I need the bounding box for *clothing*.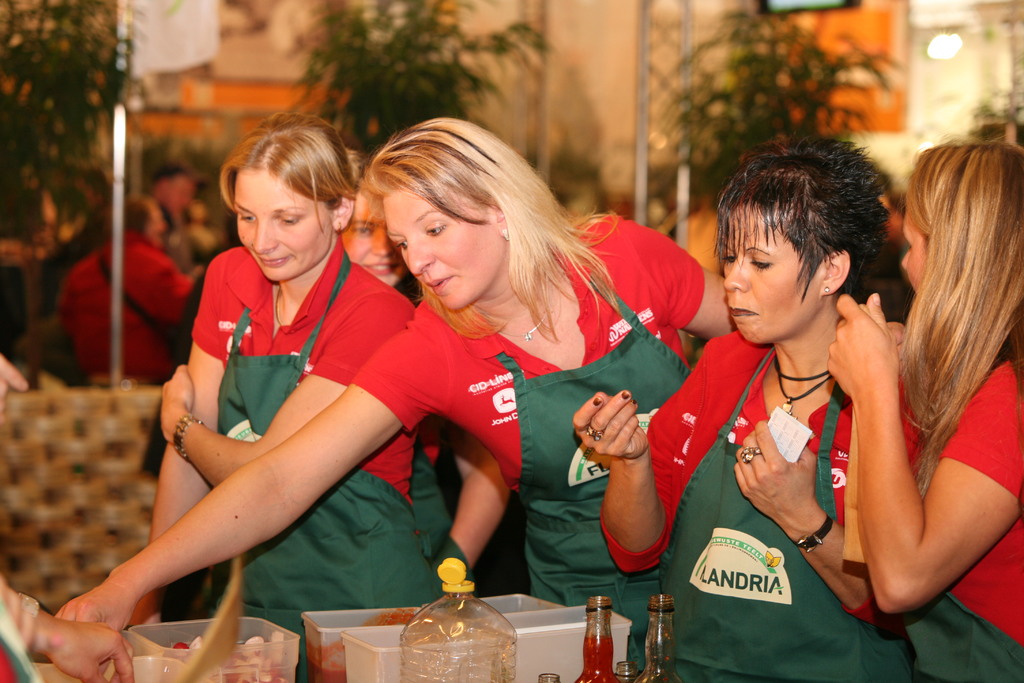
Here it is: l=900, t=336, r=1021, b=682.
